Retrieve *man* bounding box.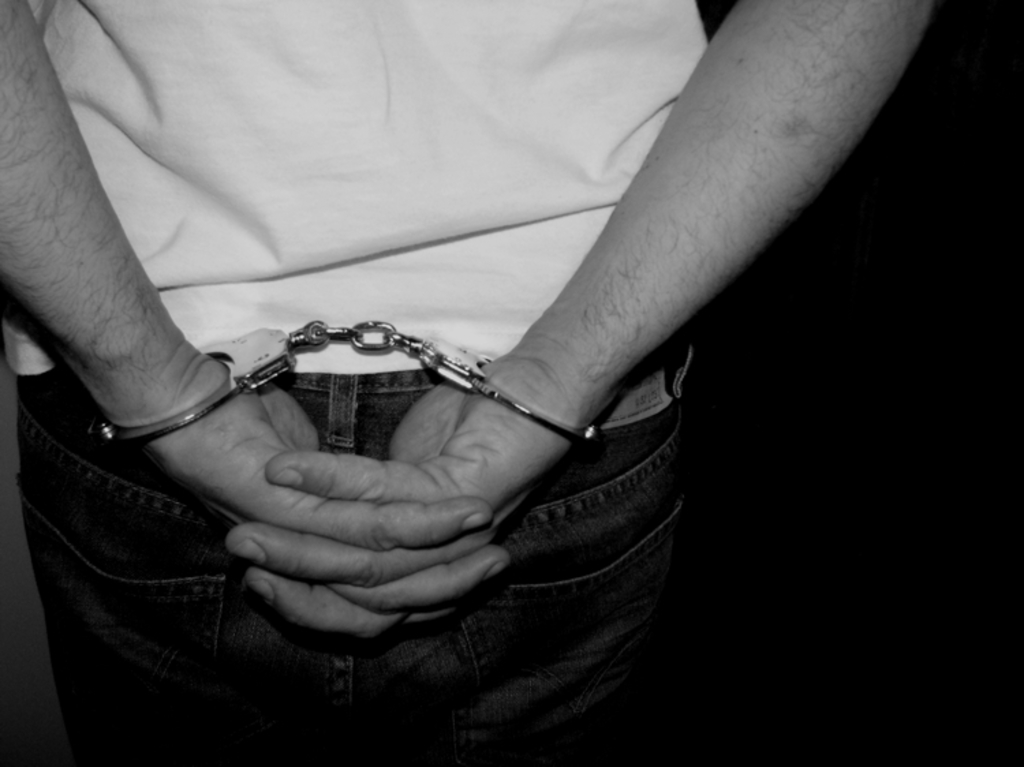
Bounding box: l=0, t=0, r=963, b=766.
